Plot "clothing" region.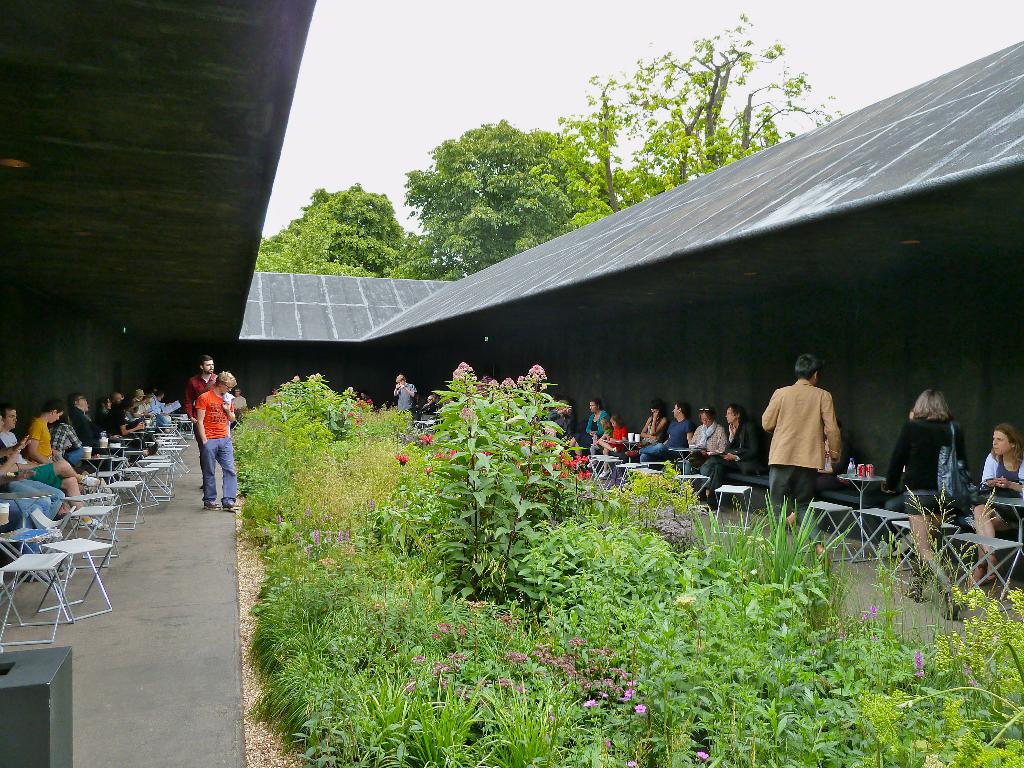
Plotted at <bbox>129, 399, 155, 426</bbox>.
